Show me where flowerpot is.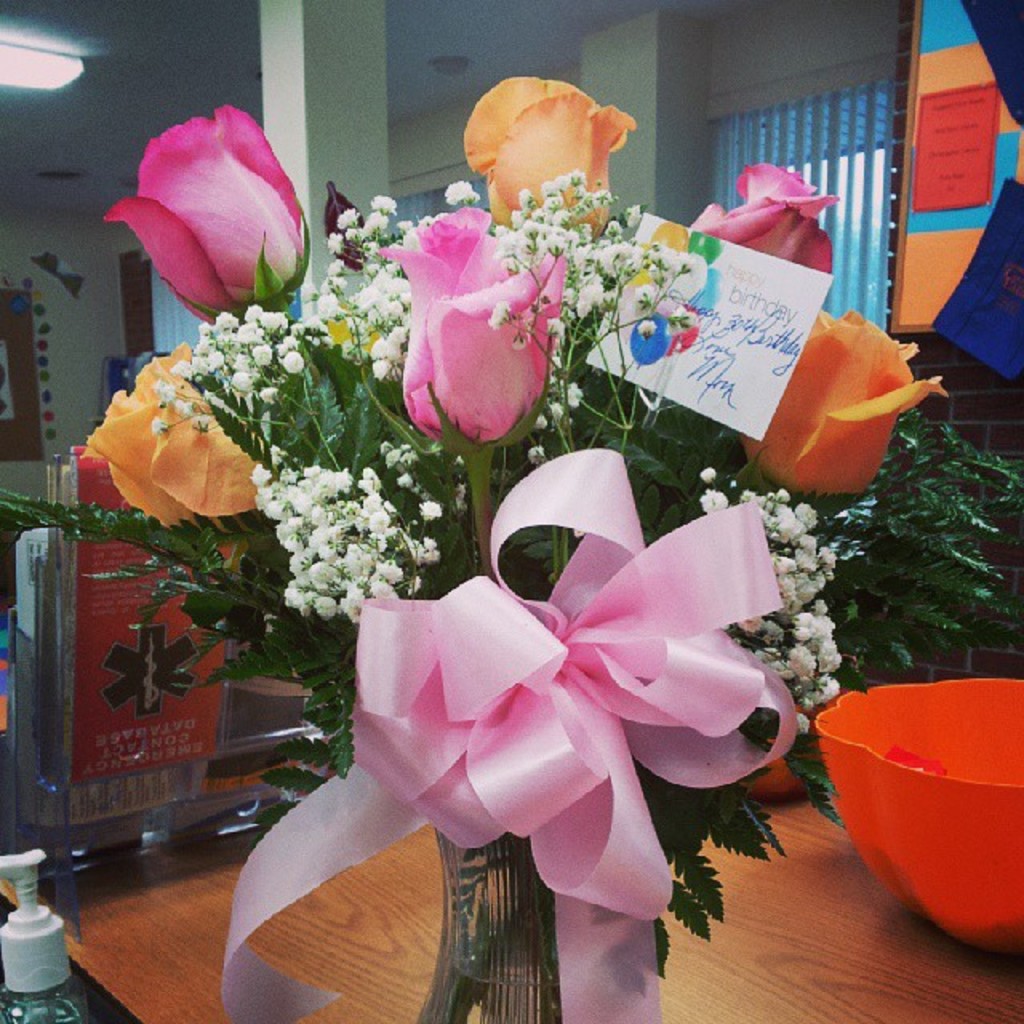
flowerpot is at <box>414,824,563,1022</box>.
